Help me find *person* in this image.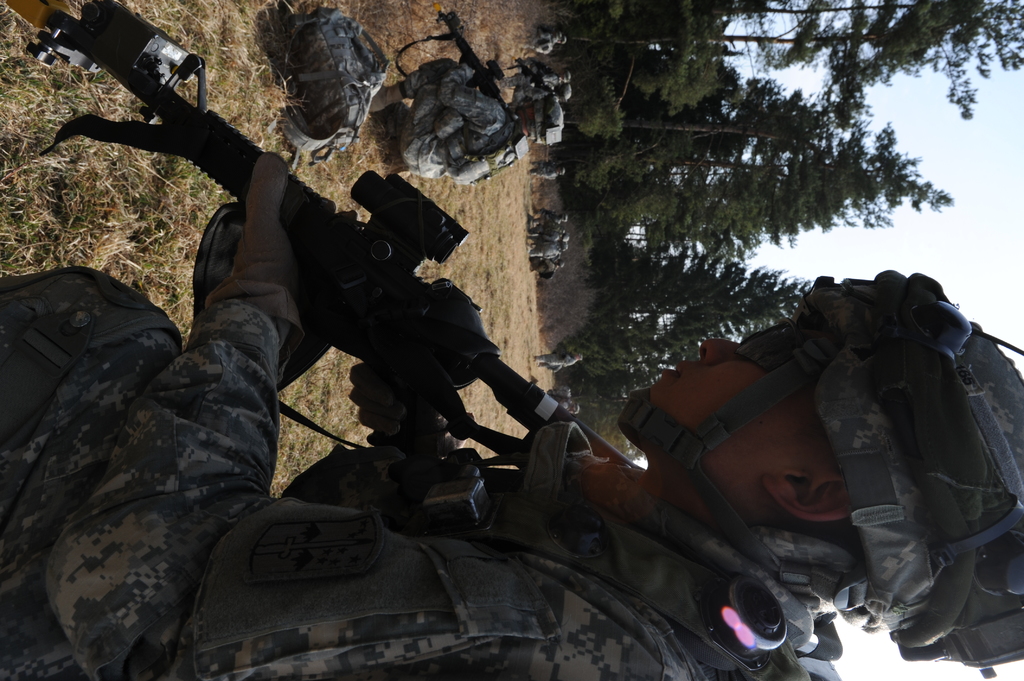
Found it: locate(0, 157, 1023, 680).
